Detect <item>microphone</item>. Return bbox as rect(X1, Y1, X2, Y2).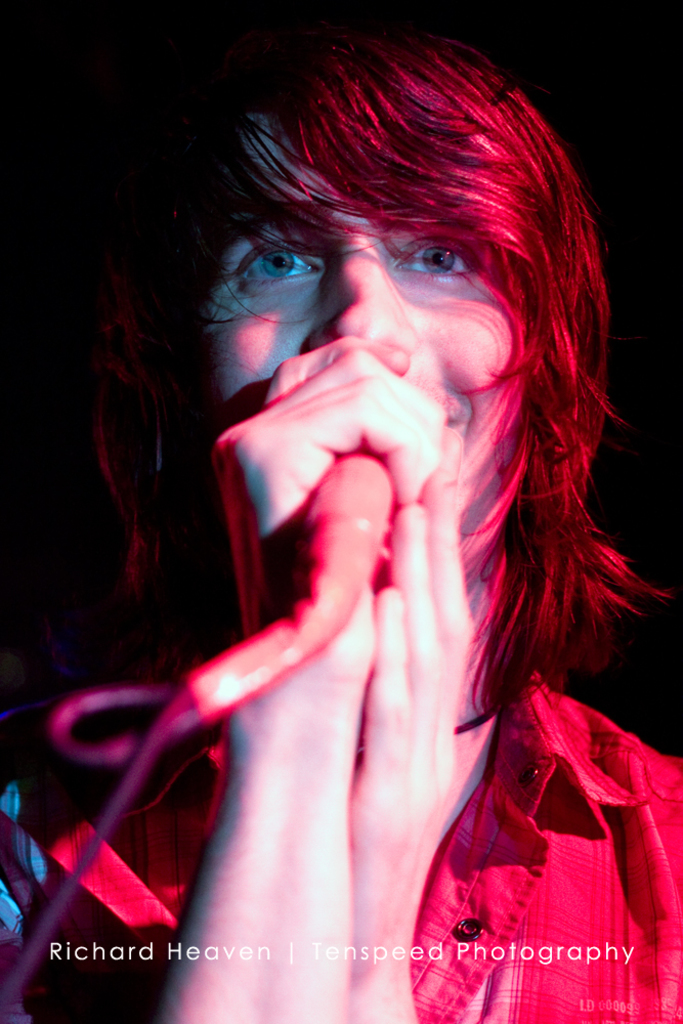
rect(307, 446, 392, 574).
